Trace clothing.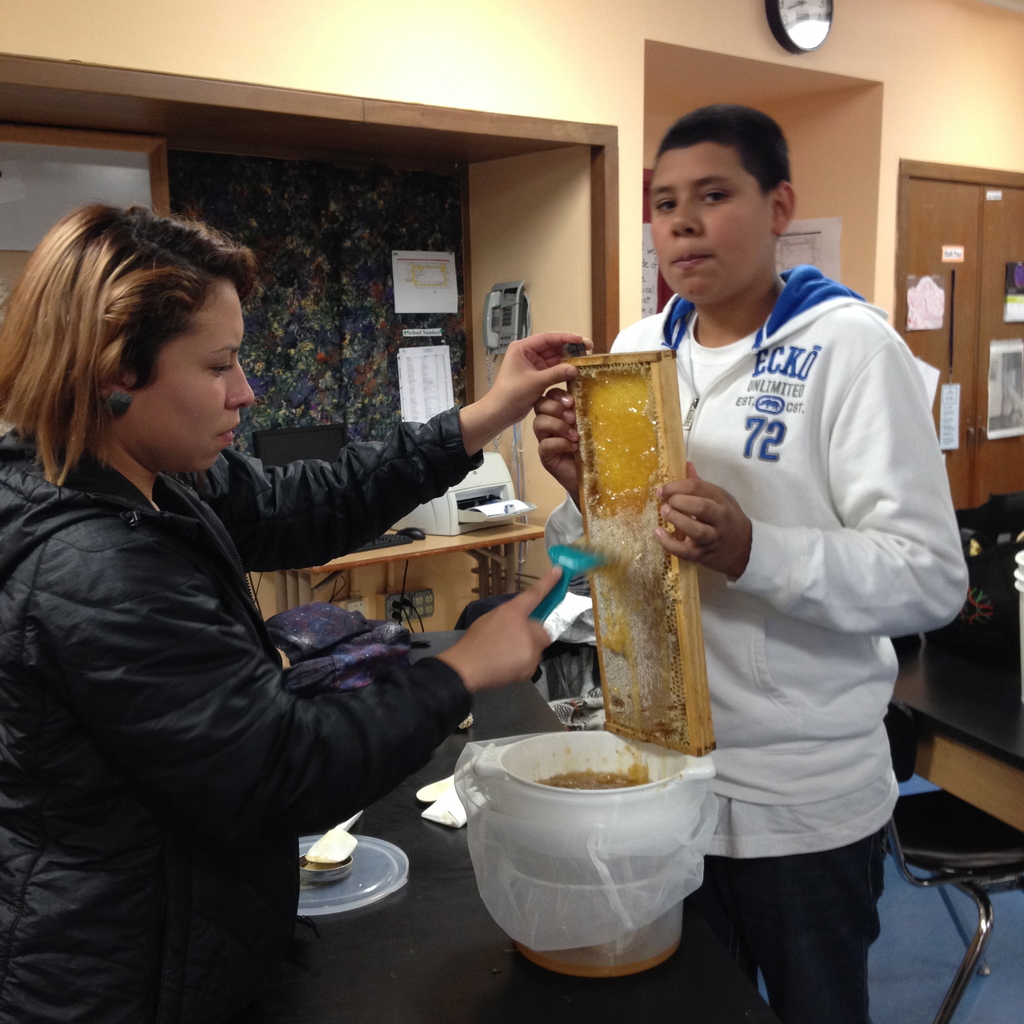
Traced to <box>19,334,477,975</box>.
